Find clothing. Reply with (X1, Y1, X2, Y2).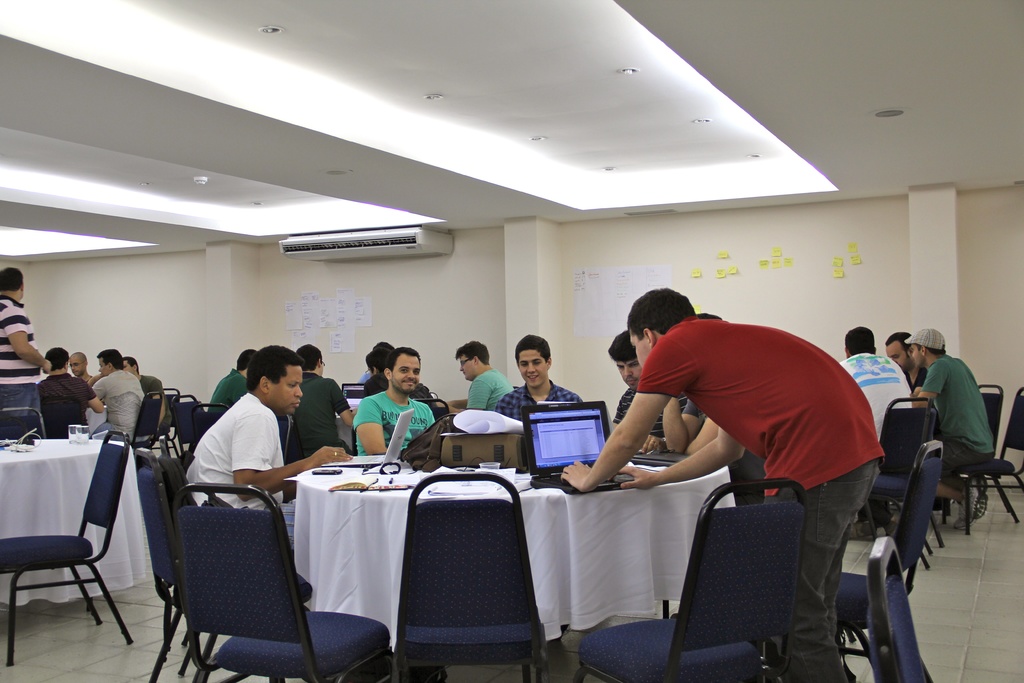
(911, 364, 924, 394).
